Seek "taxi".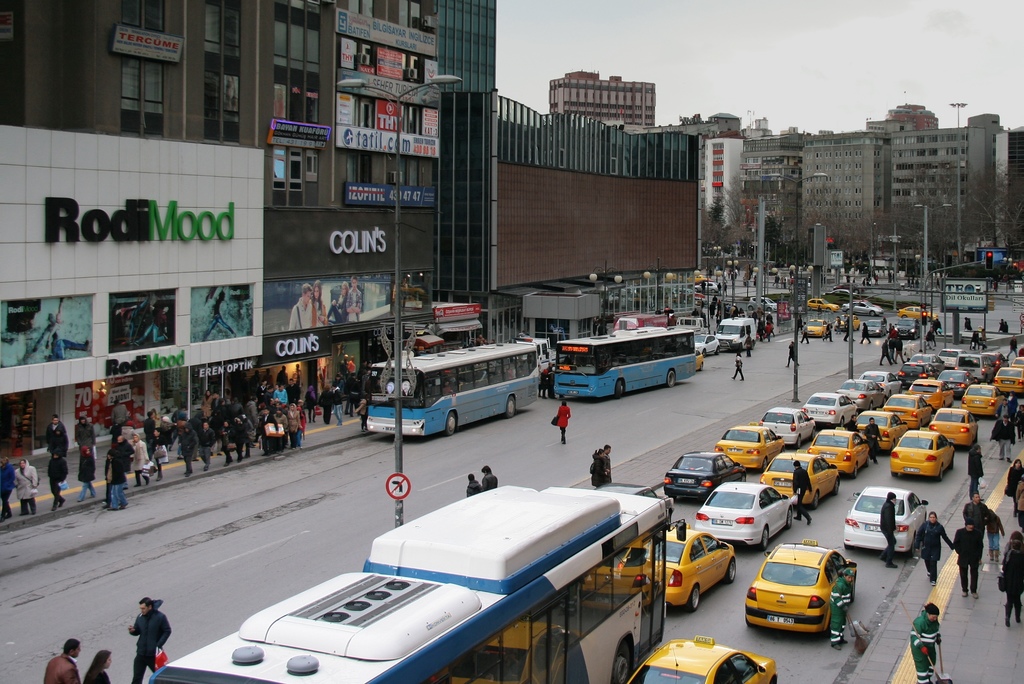
bbox(662, 526, 742, 610).
